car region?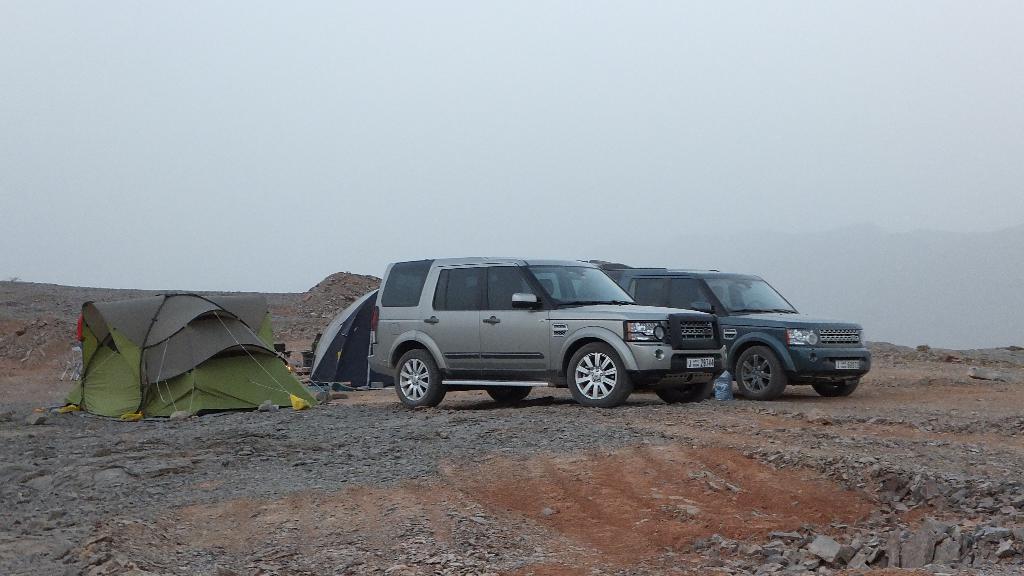
BBox(368, 257, 728, 410)
